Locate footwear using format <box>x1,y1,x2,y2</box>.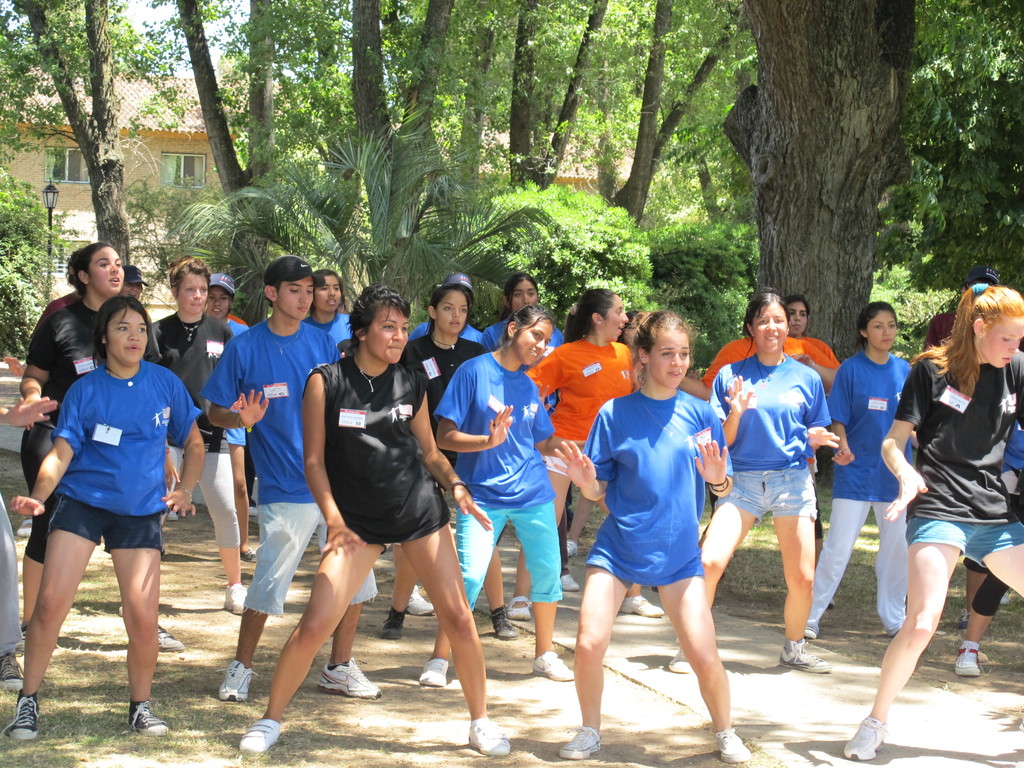
<box>218,662,257,702</box>.
